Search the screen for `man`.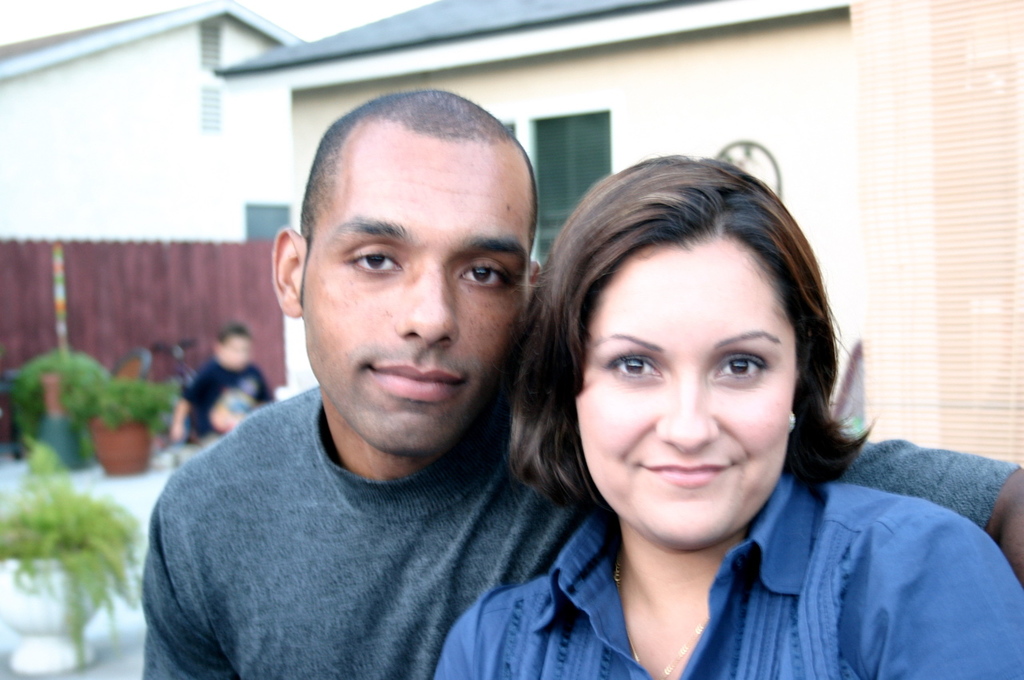
Found at [left=143, top=92, right=1023, bottom=678].
